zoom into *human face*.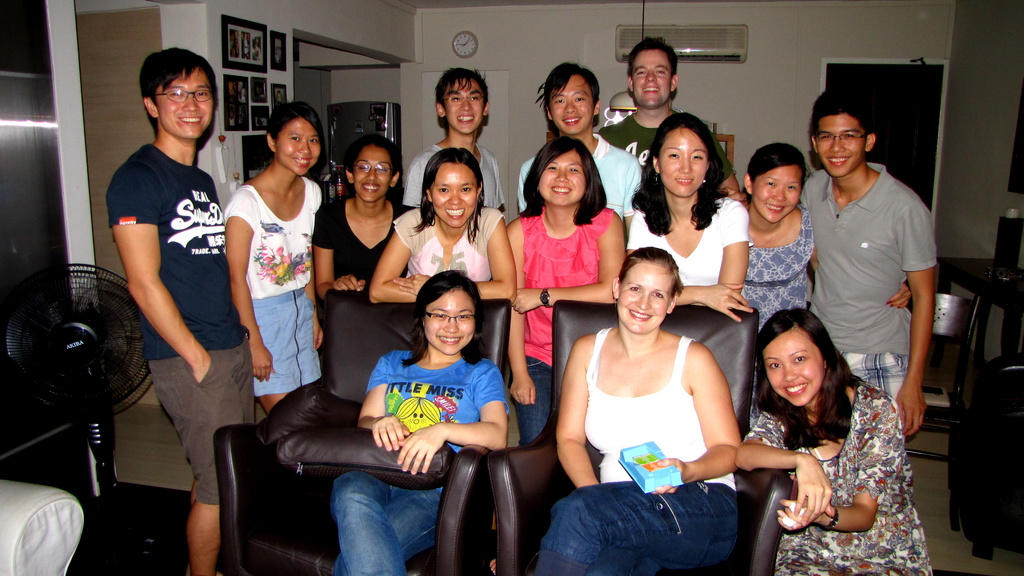
Zoom target: 818:107:876:182.
